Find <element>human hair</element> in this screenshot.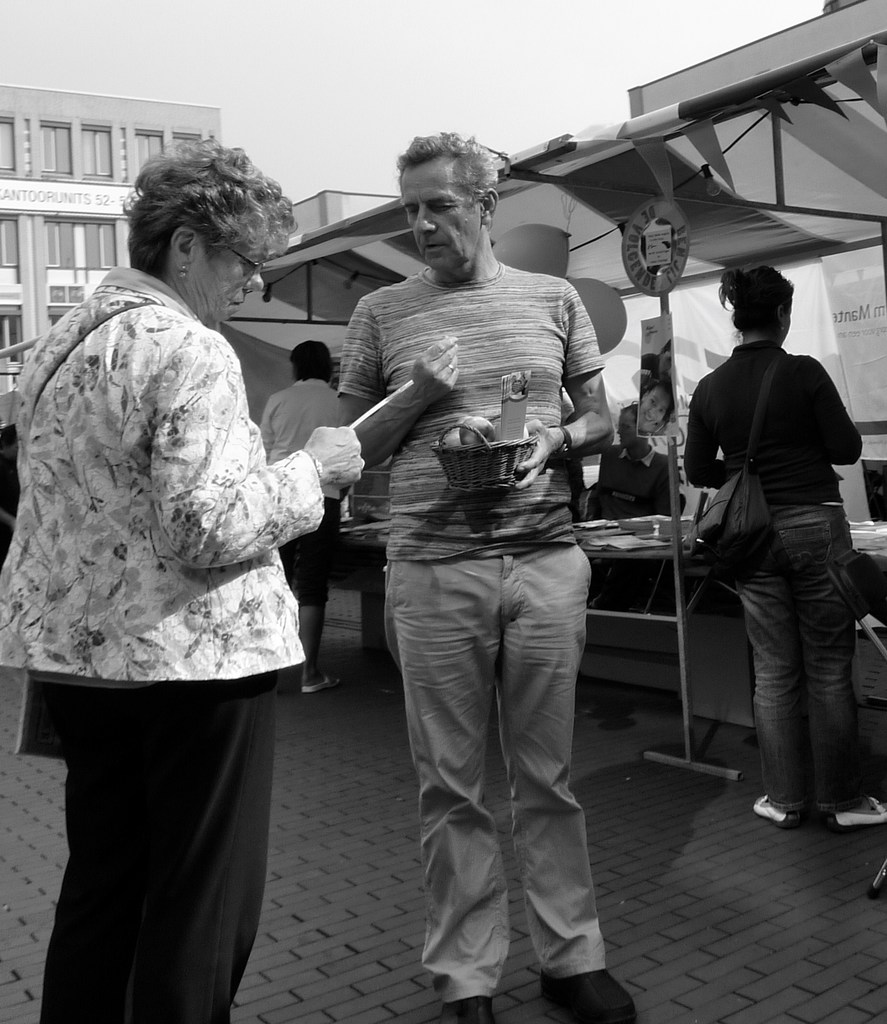
The bounding box for <element>human hair</element> is locate(643, 376, 678, 435).
